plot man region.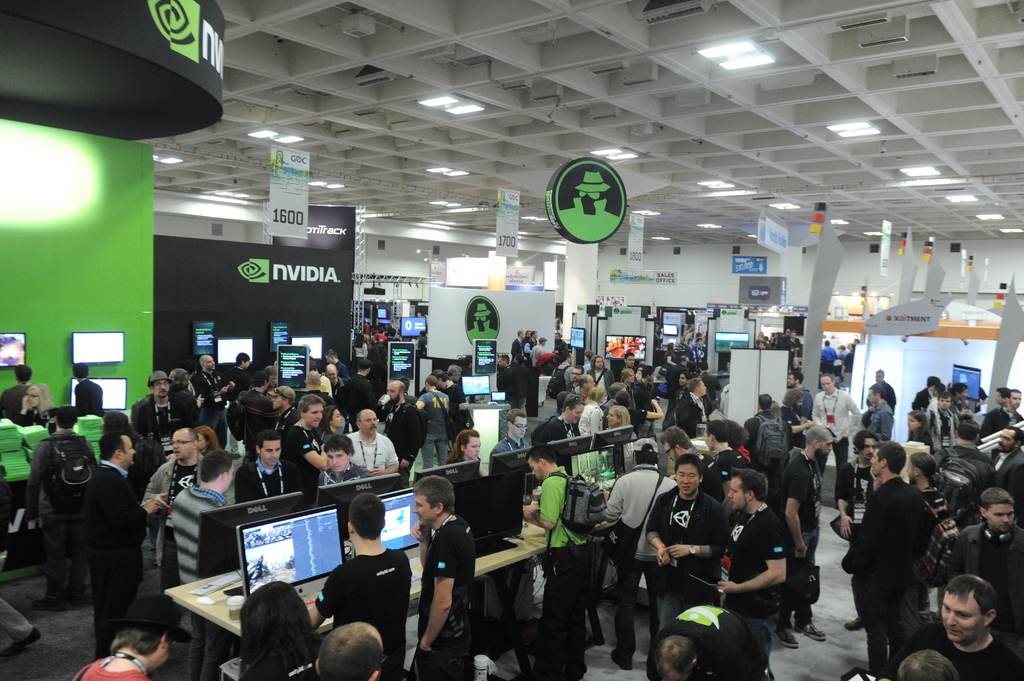
Plotted at {"x1": 138, "y1": 423, "x2": 211, "y2": 641}.
